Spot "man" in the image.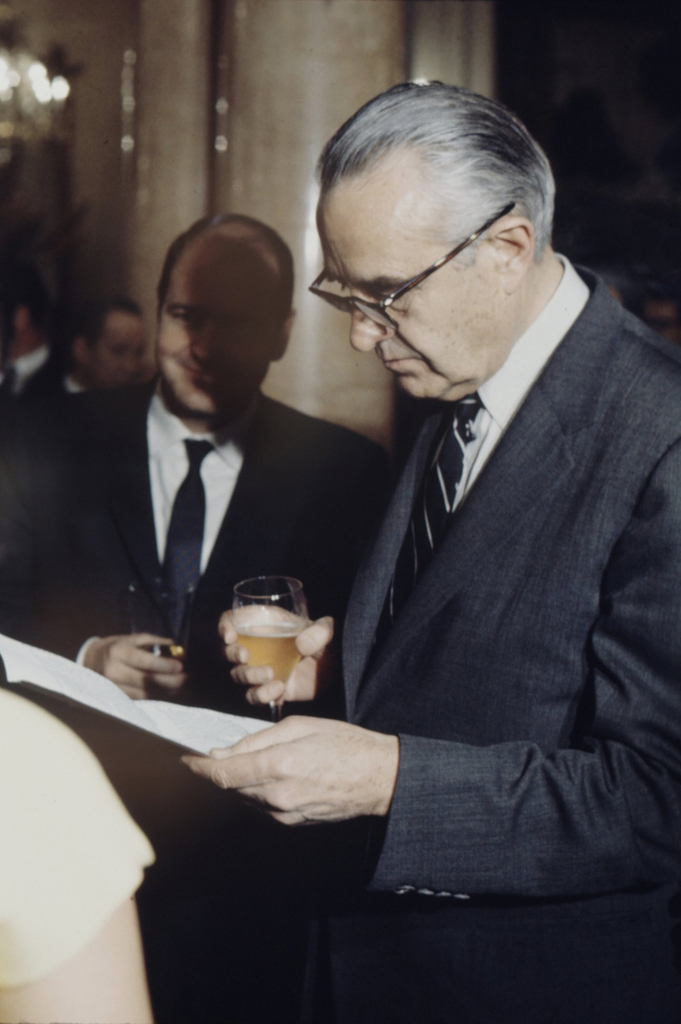
"man" found at x1=0, y1=205, x2=399, y2=733.
